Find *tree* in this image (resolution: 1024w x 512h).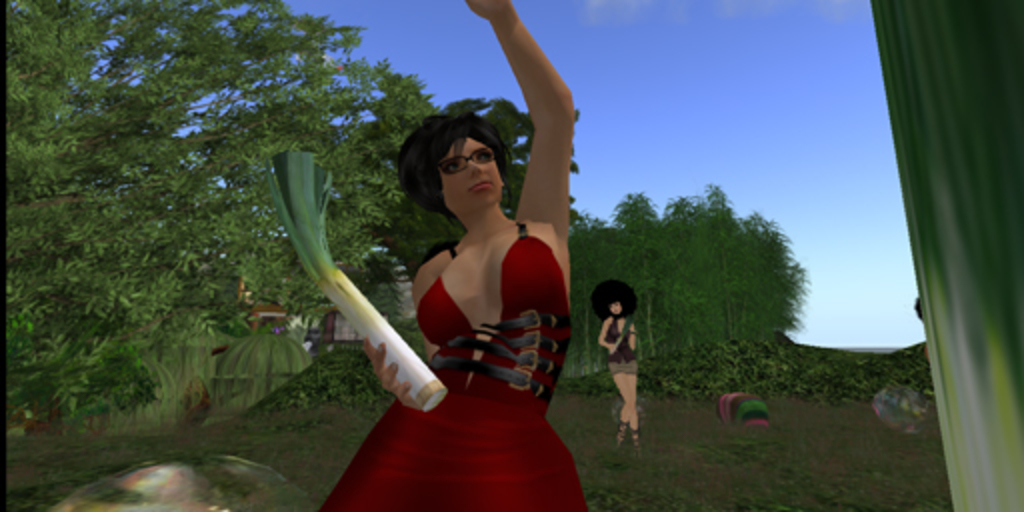
<bbox>600, 188, 670, 348</bbox>.
